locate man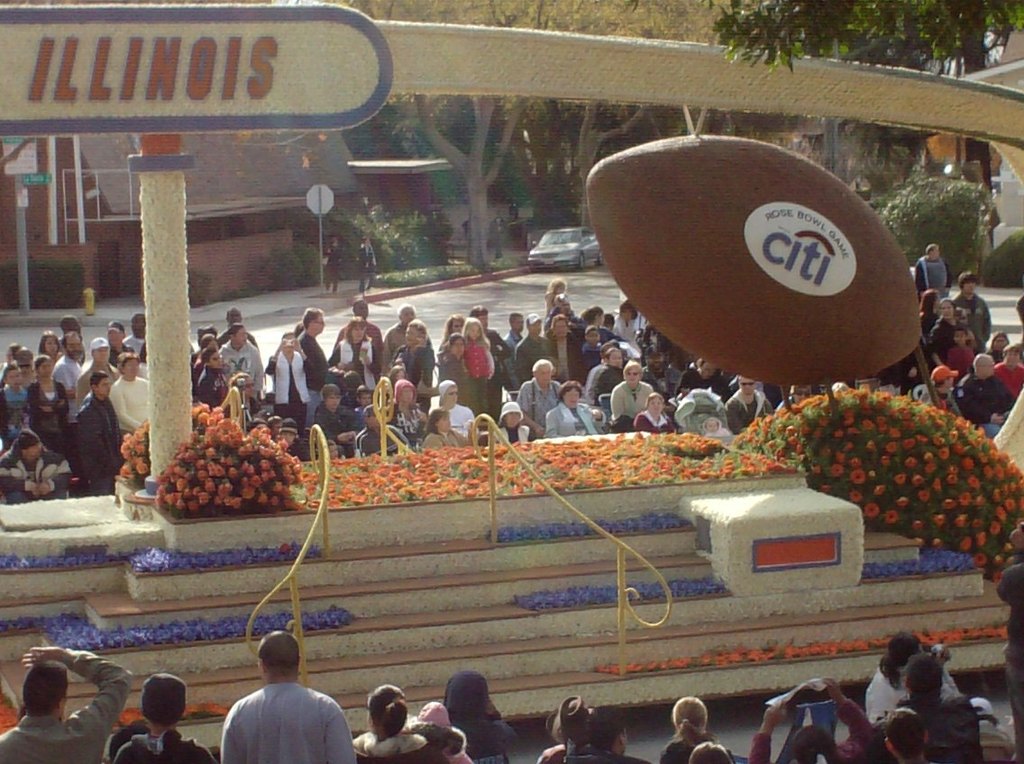
515, 360, 566, 441
